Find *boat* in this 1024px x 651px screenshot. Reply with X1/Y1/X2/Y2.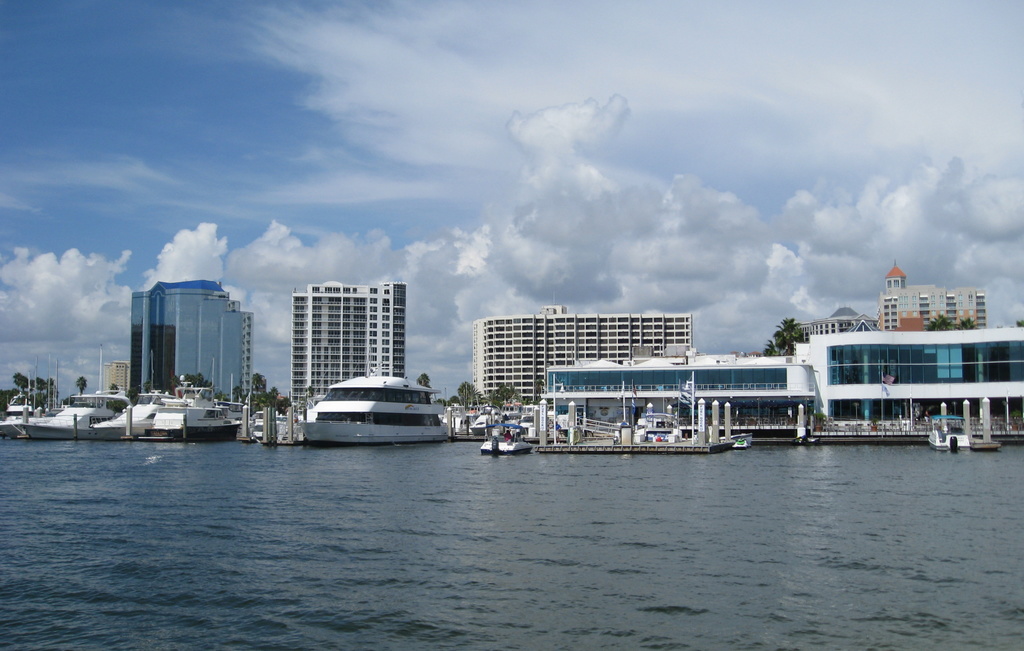
925/411/968/453.
